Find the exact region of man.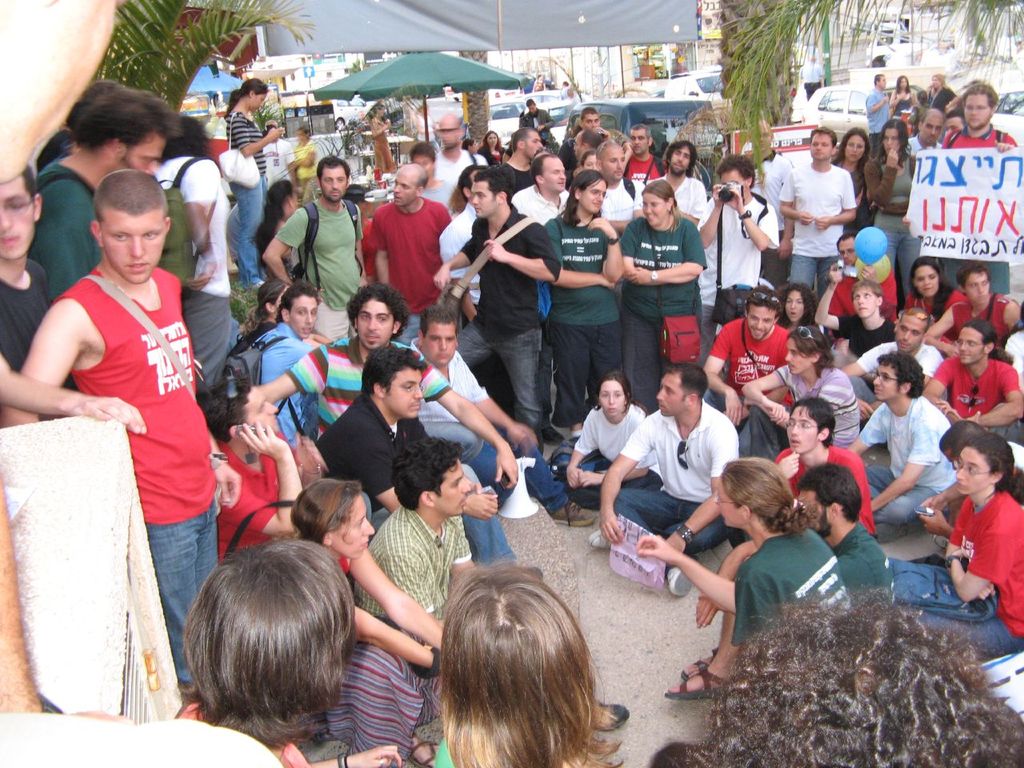
Exact region: [772,129,857,330].
